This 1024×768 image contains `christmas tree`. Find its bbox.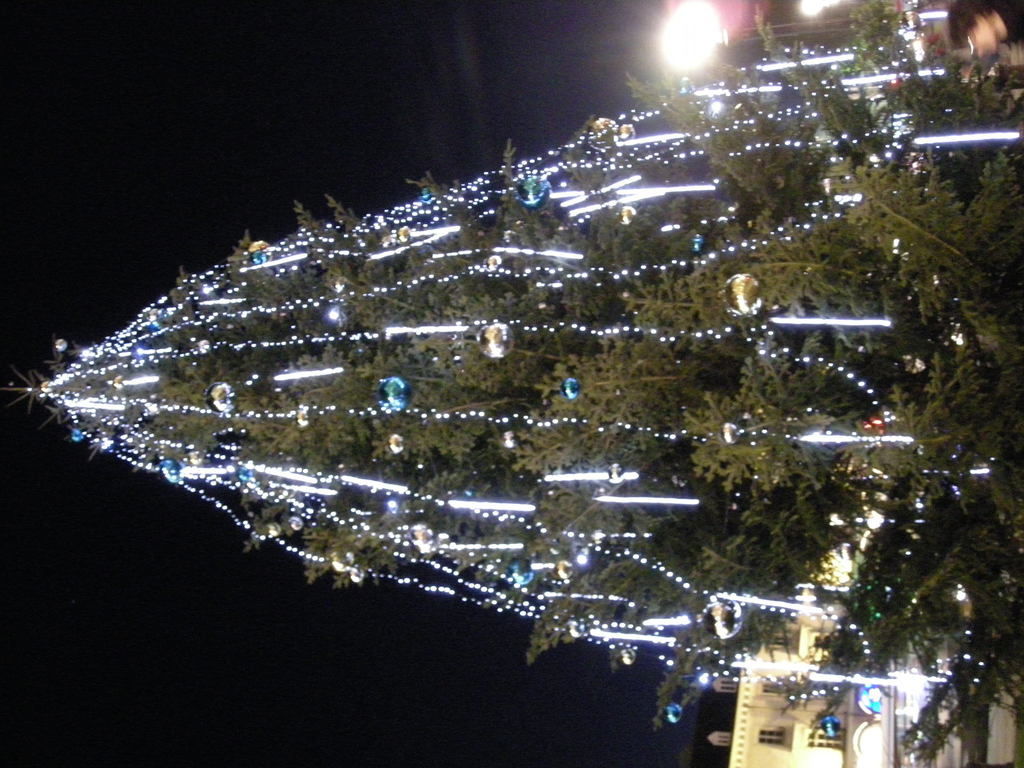
{"x1": 108, "y1": 6, "x2": 1021, "y2": 767}.
